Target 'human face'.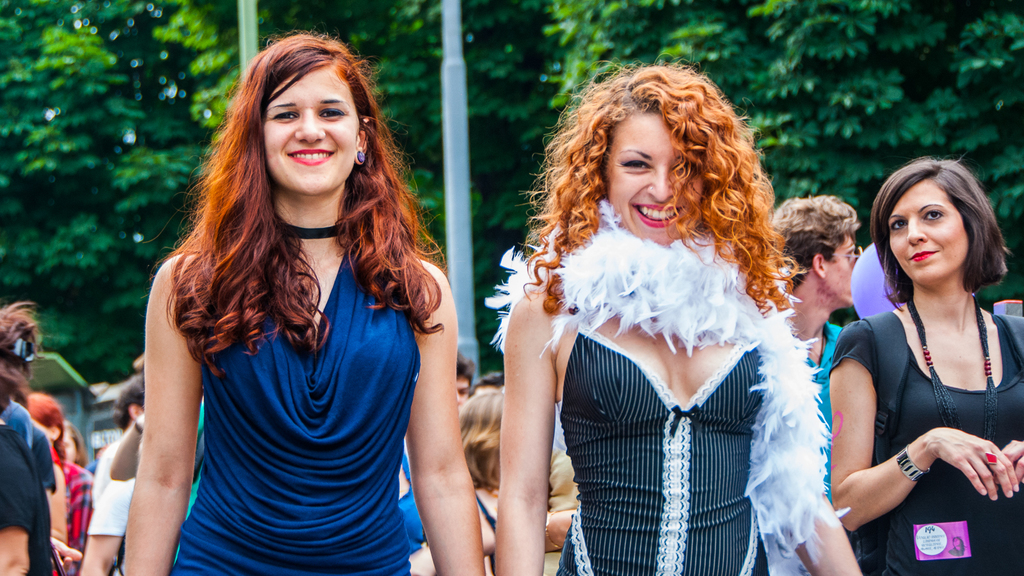
Target region: bbox=[824, 235, 854, 305].
